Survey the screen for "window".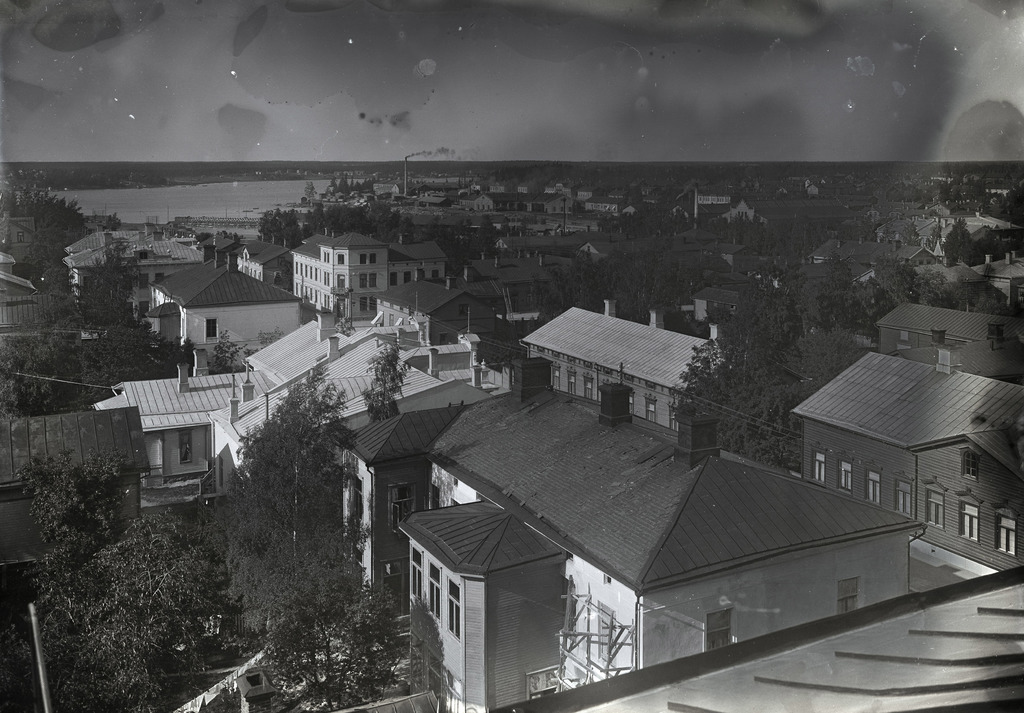
Survey found: x1=838 y1=458 x2=851 y2=486.
